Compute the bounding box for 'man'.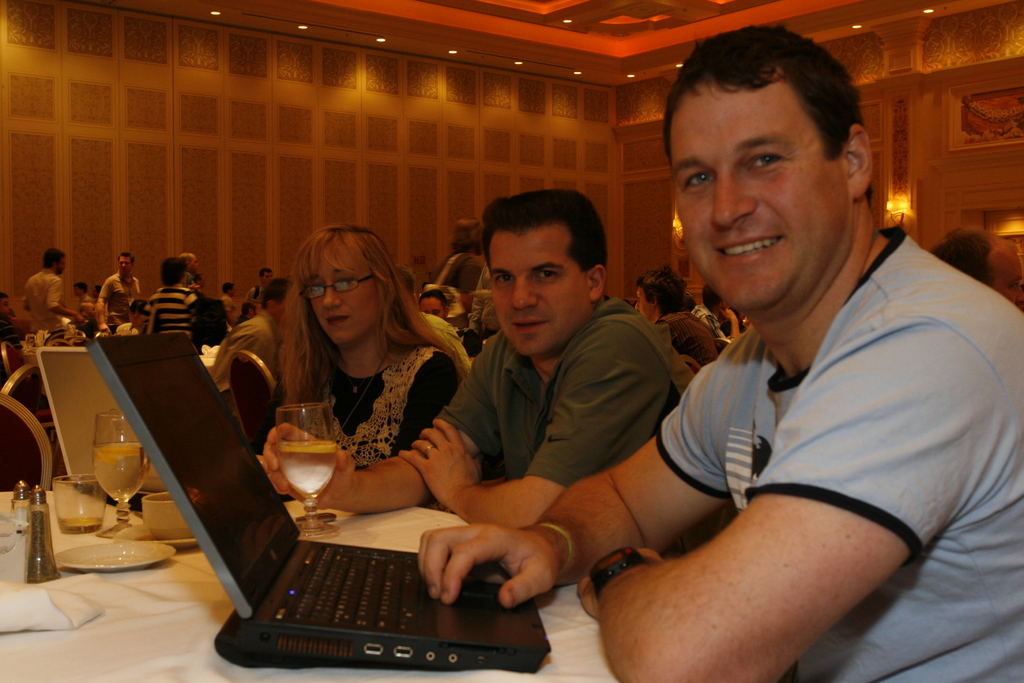
(248, 266, 275, 317).
